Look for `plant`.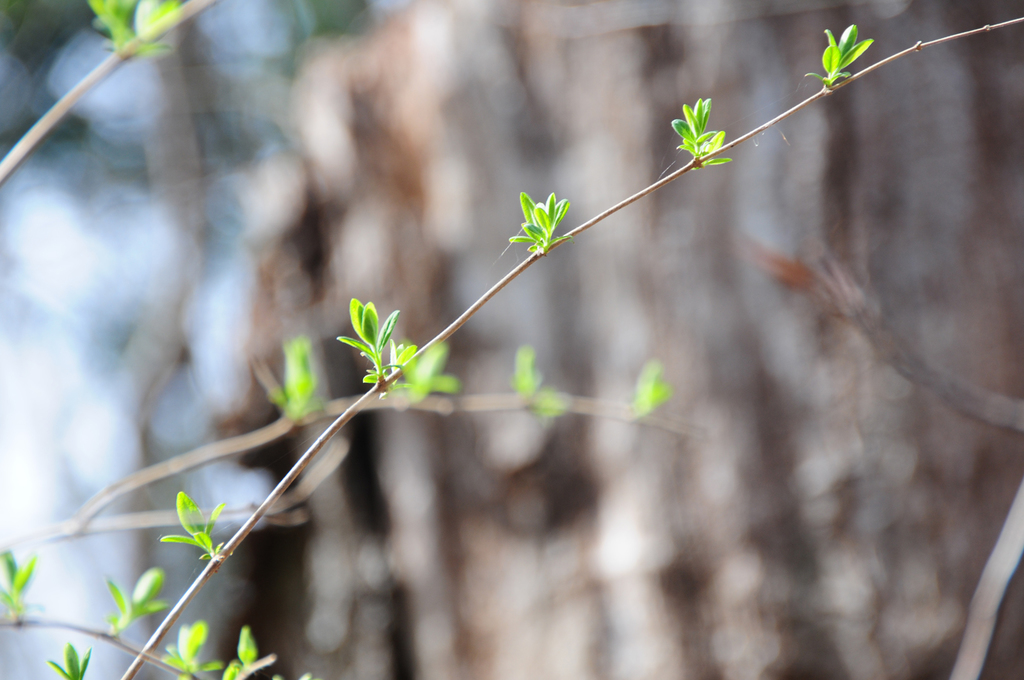
Found: locate(0, 0, 234, 197).
